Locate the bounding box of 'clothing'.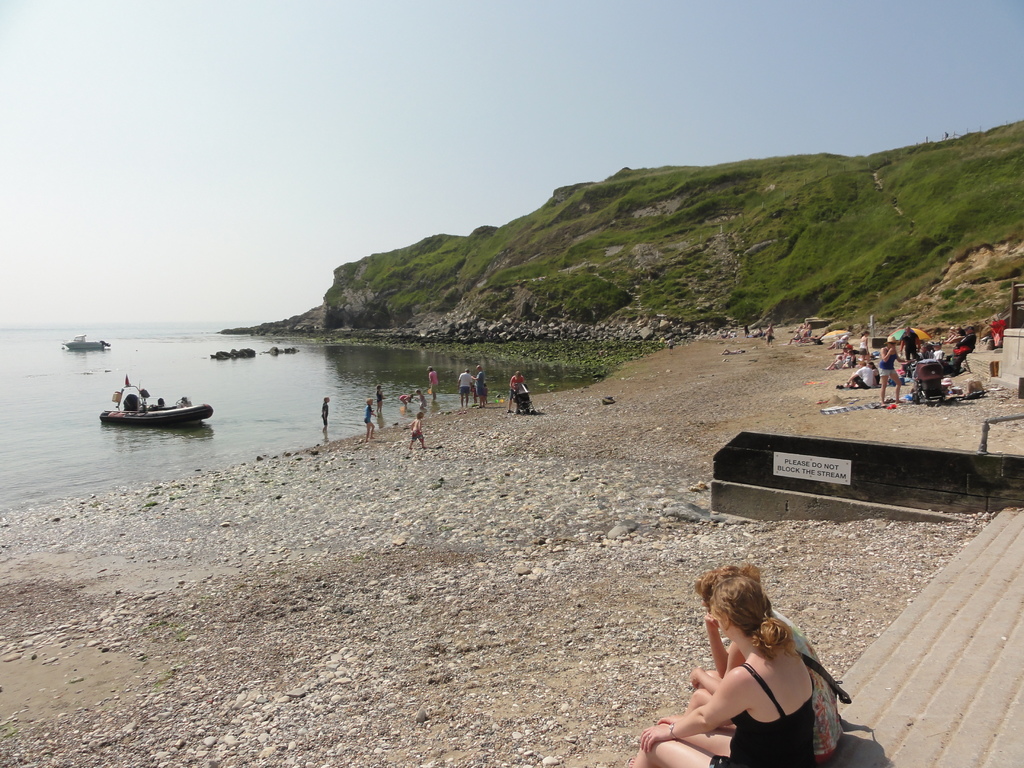
Bounding box: (743,323,751,335).
